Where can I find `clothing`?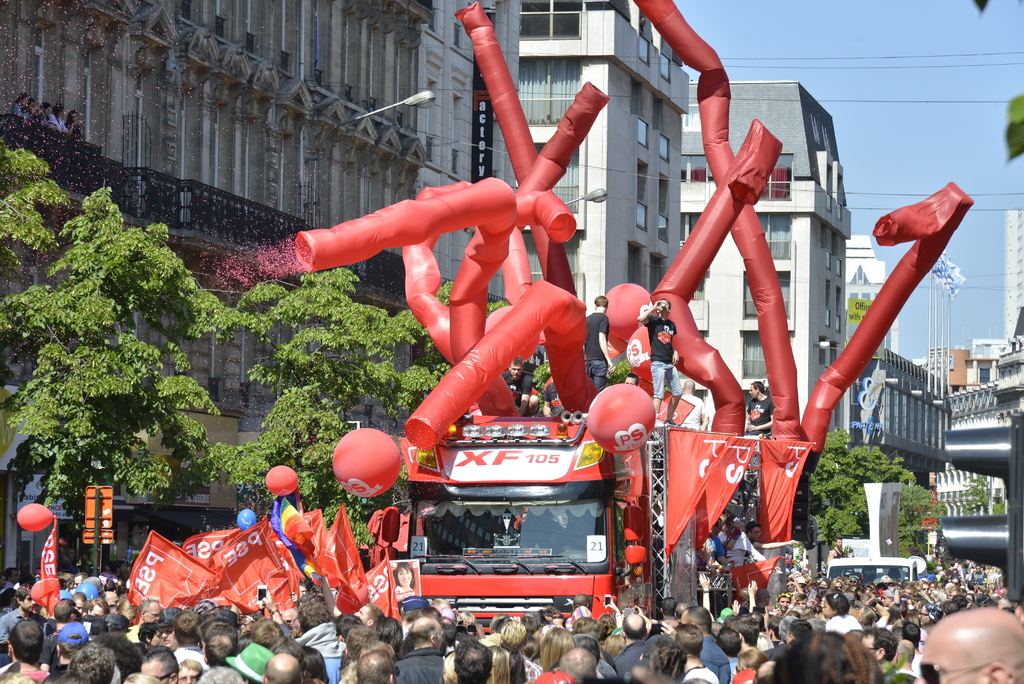
You can find it at crop(699, 532, 717, 565).
